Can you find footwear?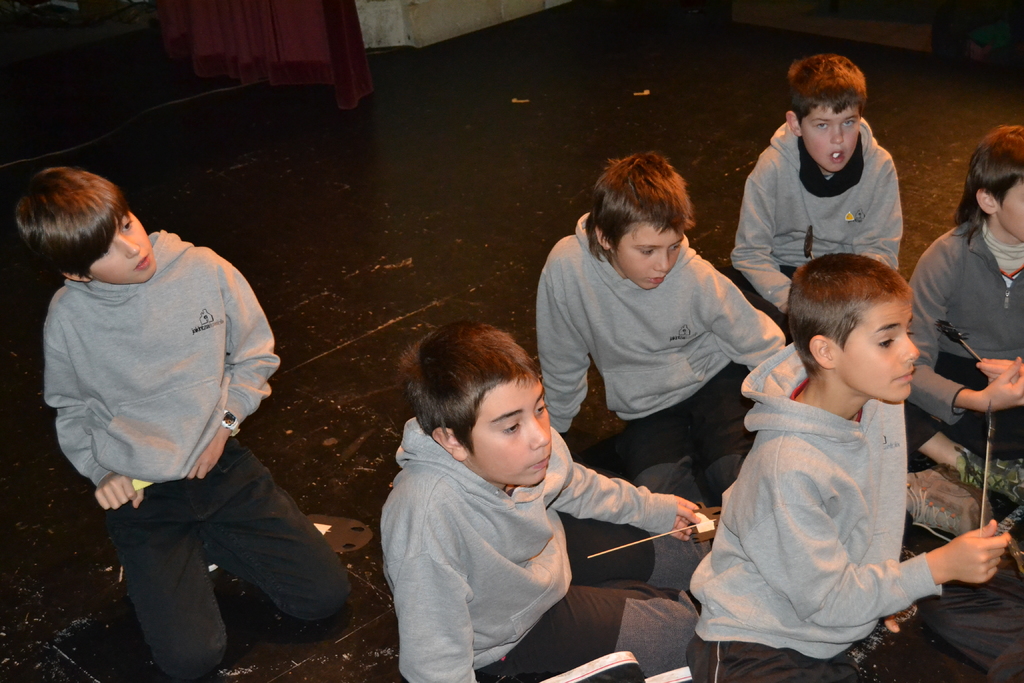
Yes, bounding box: 908 465 998 543.
